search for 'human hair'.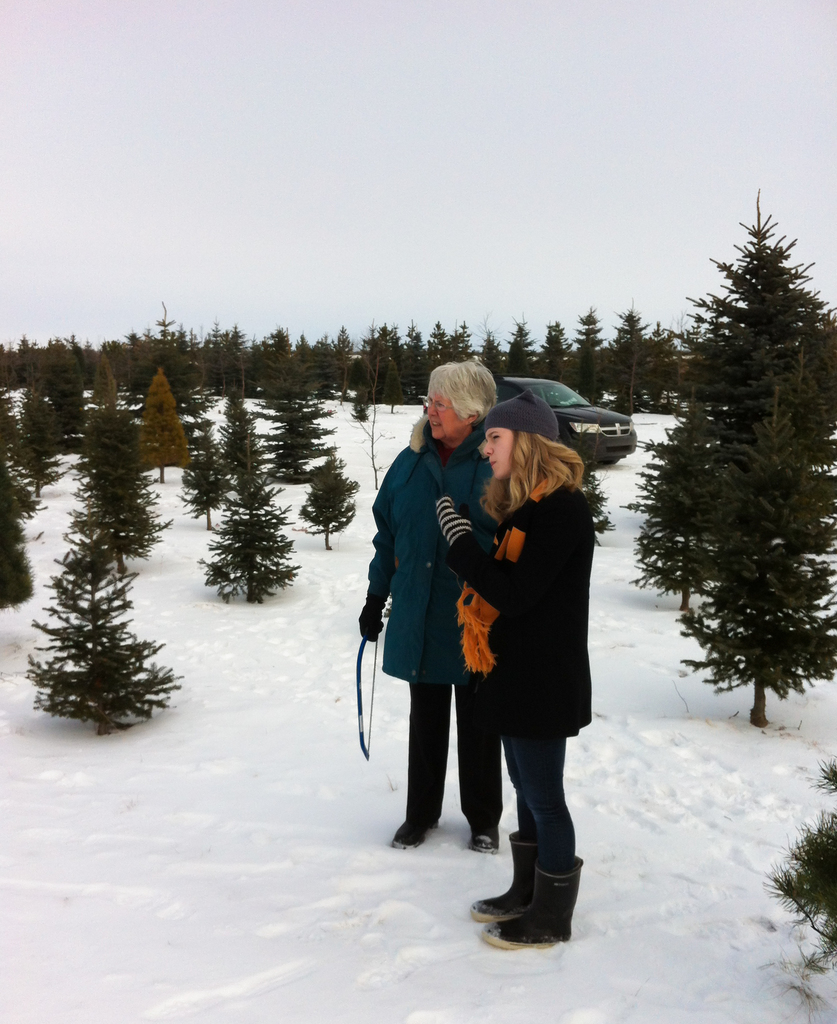
Found at 475,427,594,532.
